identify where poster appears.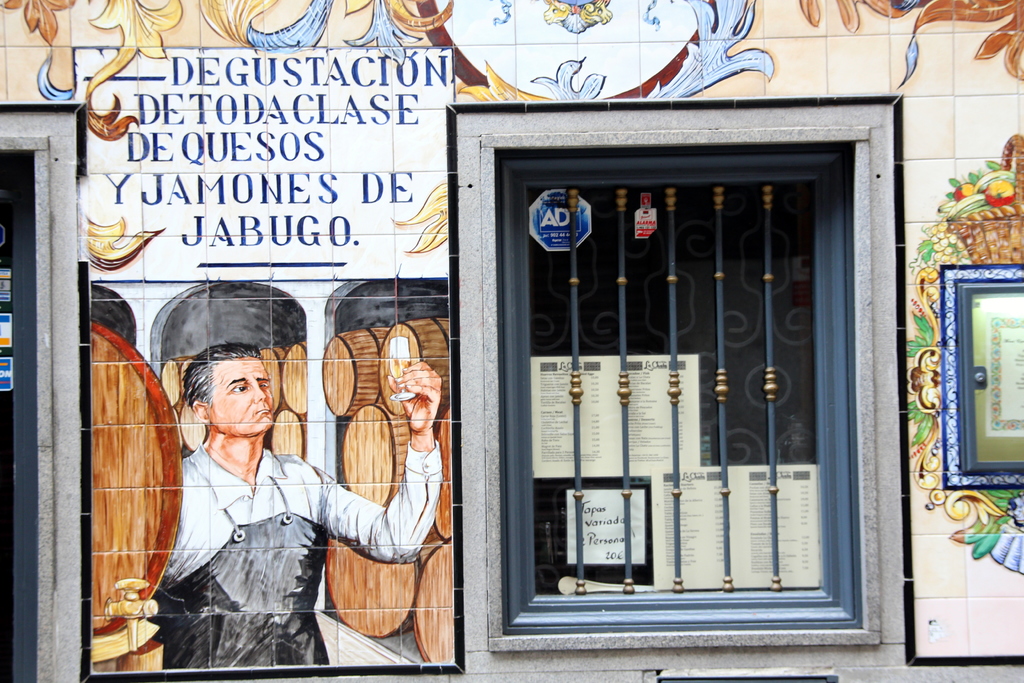
Appears at bbox=[561, 487, 646, 561].
